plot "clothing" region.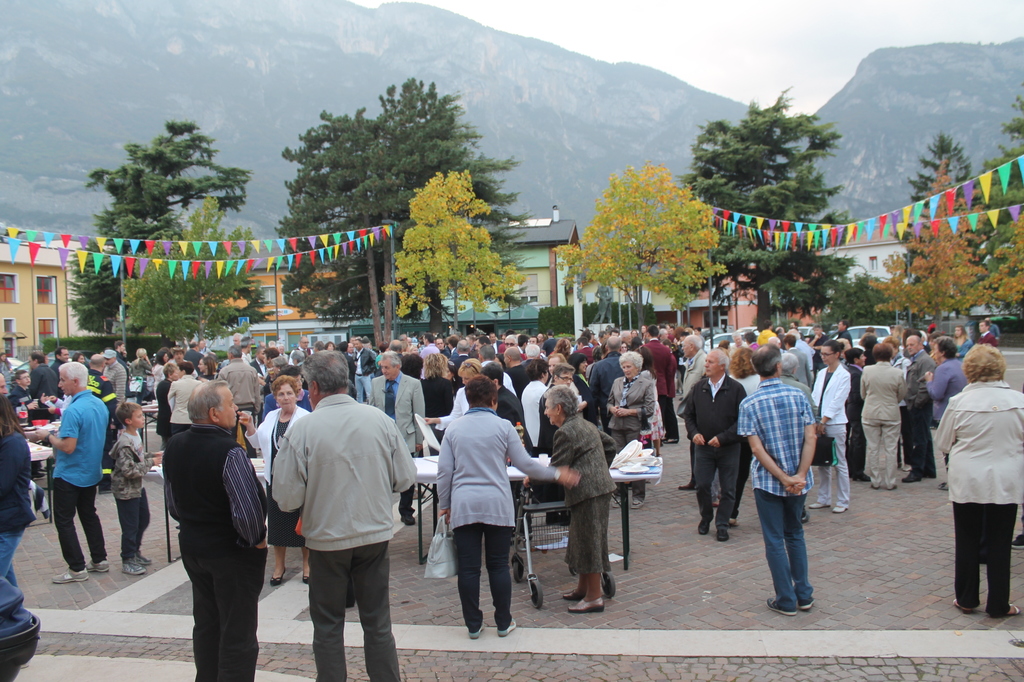
Plotted at <box>106,429,147,570</box>.
